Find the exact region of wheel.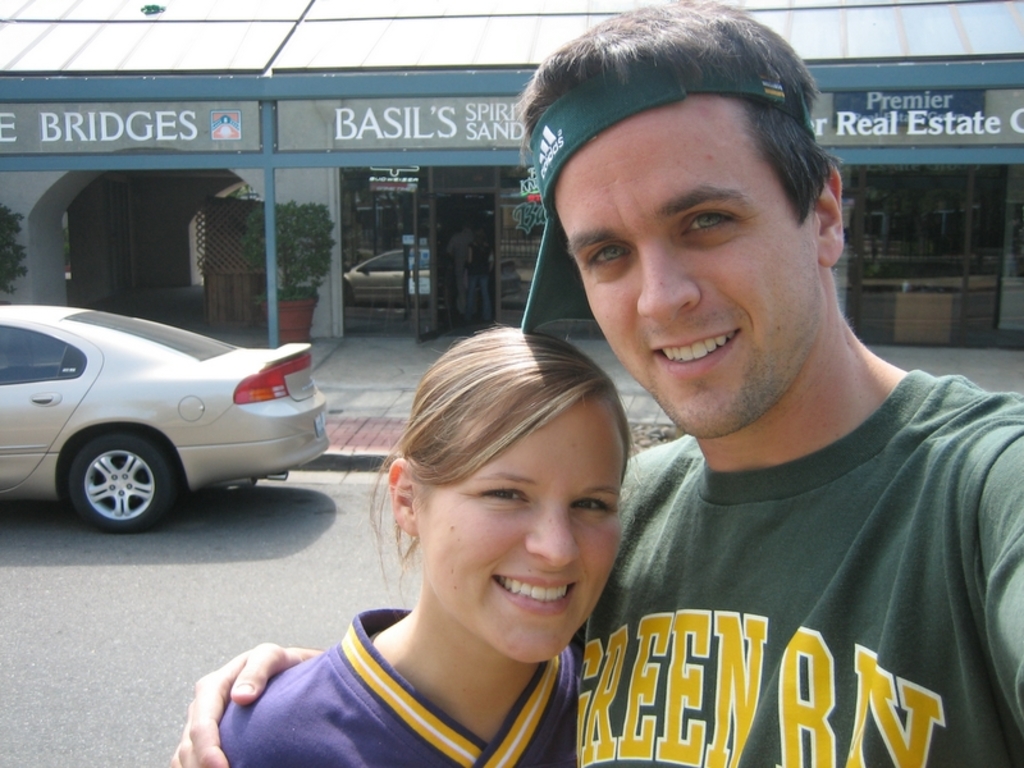
Exact region: pyautogui.locateOnScreen(68, 433, 173, 534).
